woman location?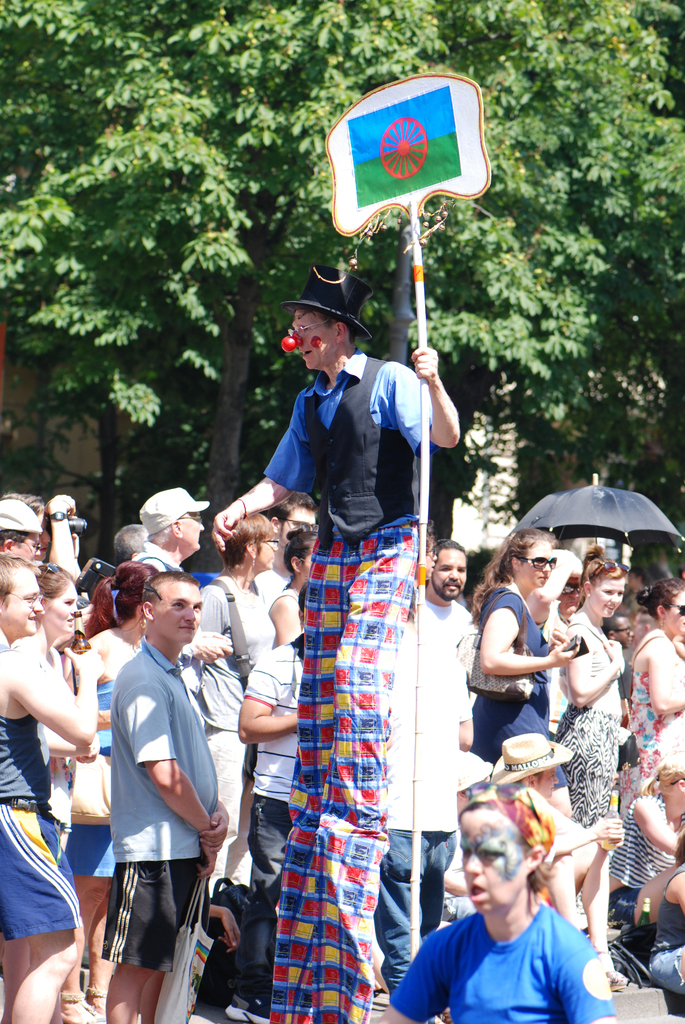
Rect(267, 527, 317, 652)
